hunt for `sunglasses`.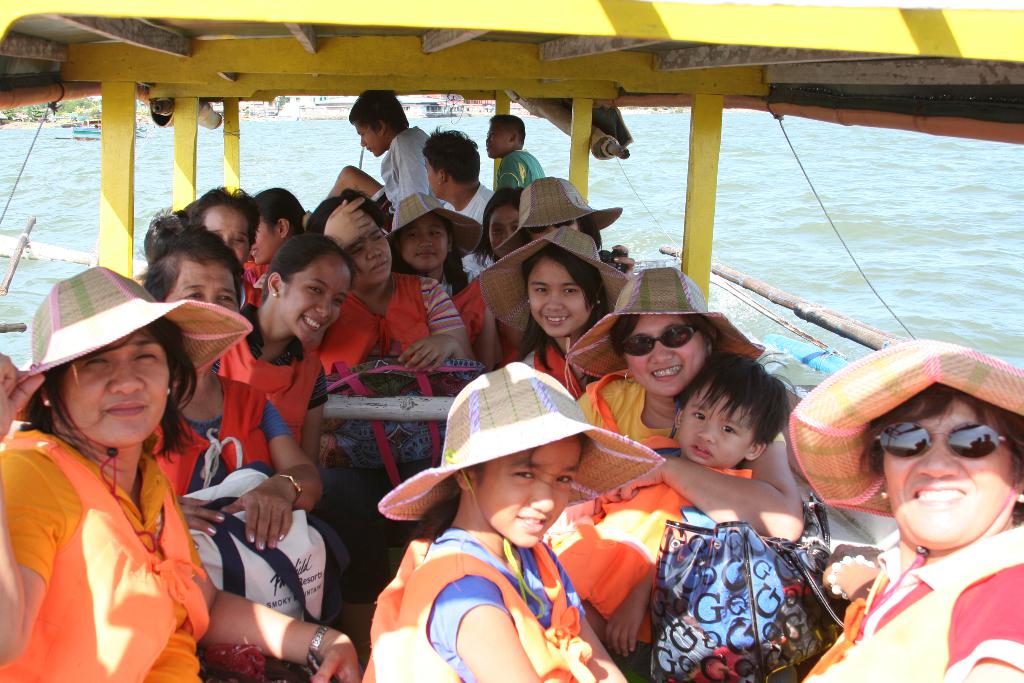
Hunted down at (x1=621, y1=327, x2=698, y2=358).
